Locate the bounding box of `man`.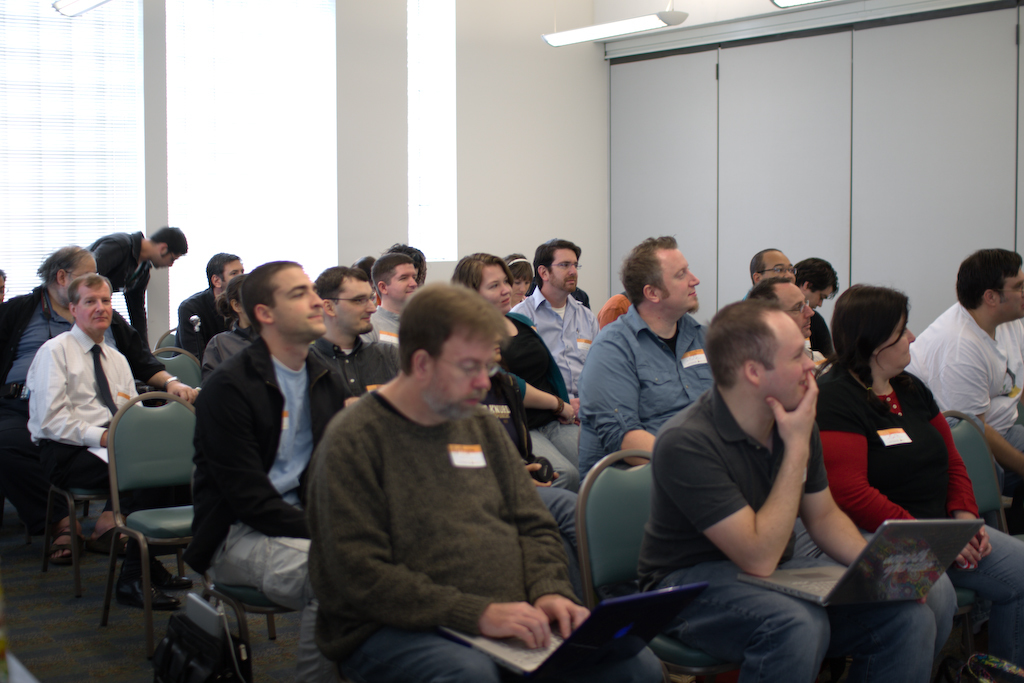
Bounding box: (84, 225, 185, 350).
